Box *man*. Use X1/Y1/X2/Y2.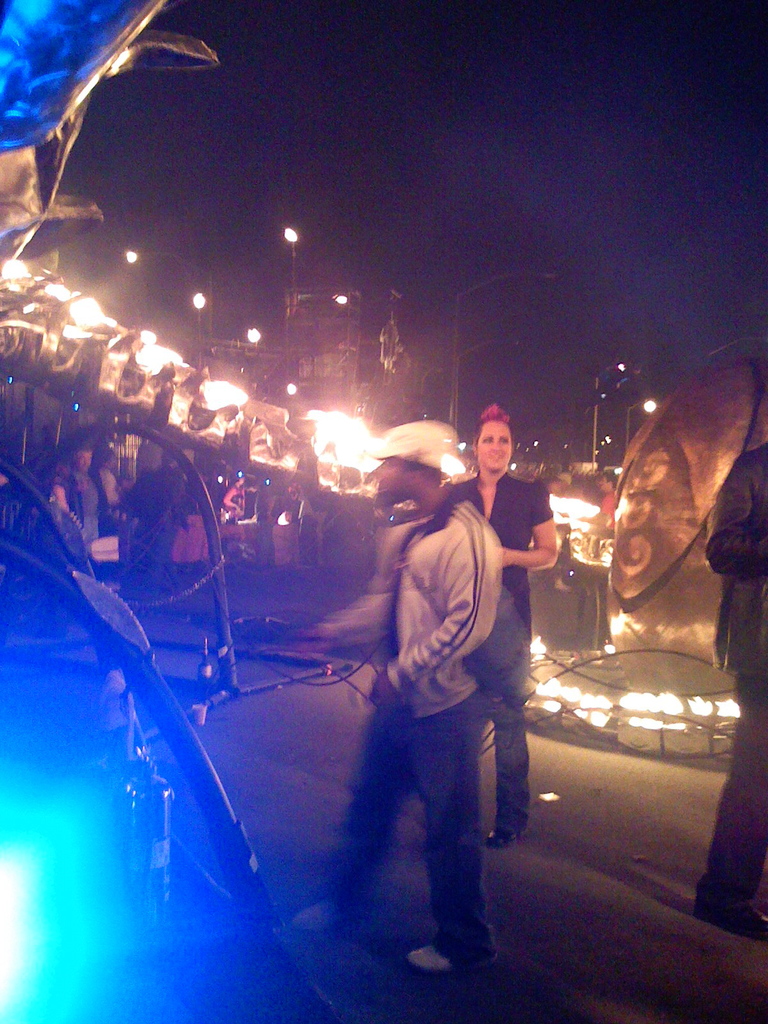
694/440/767/940.
